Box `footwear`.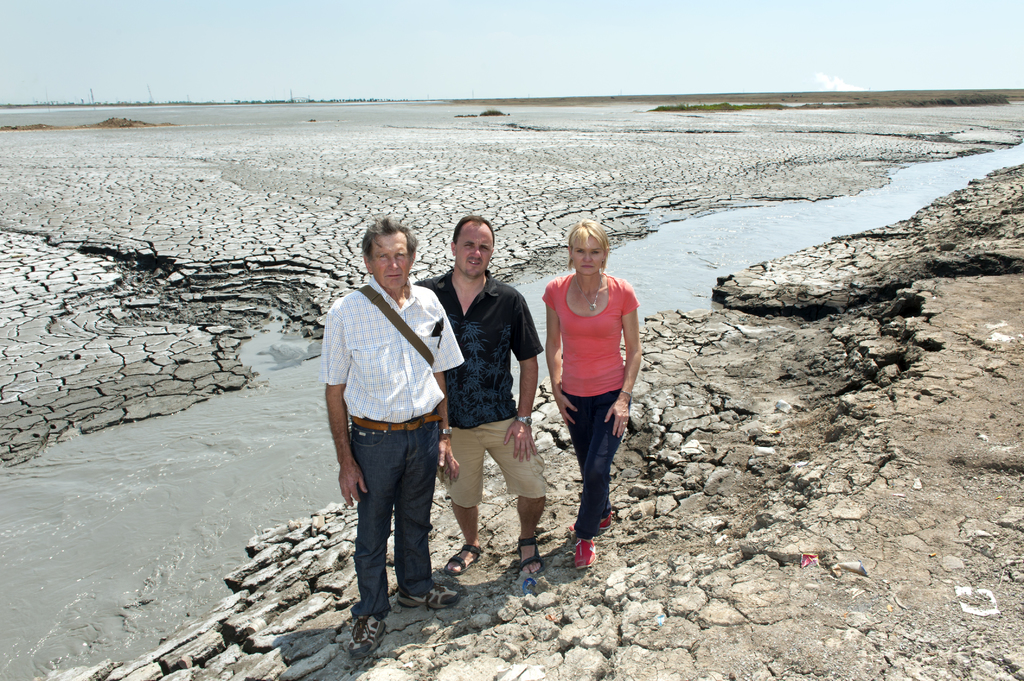
pyautogui.locateOnScreen(518, 531, 542, 575).
